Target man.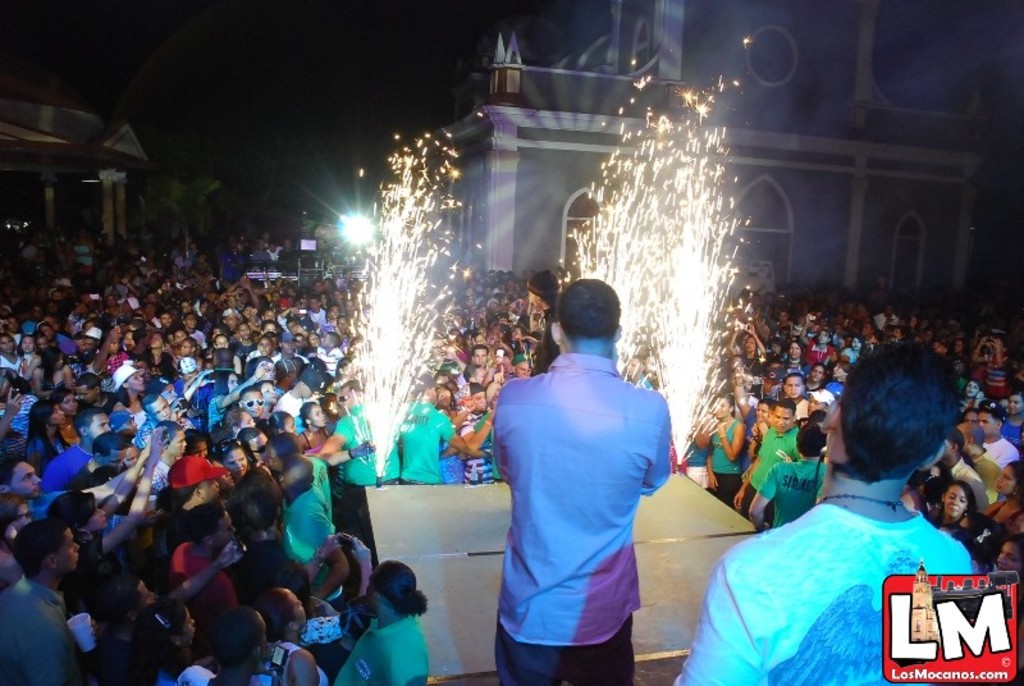
Target region: rect(732, 394, 804, 522).
